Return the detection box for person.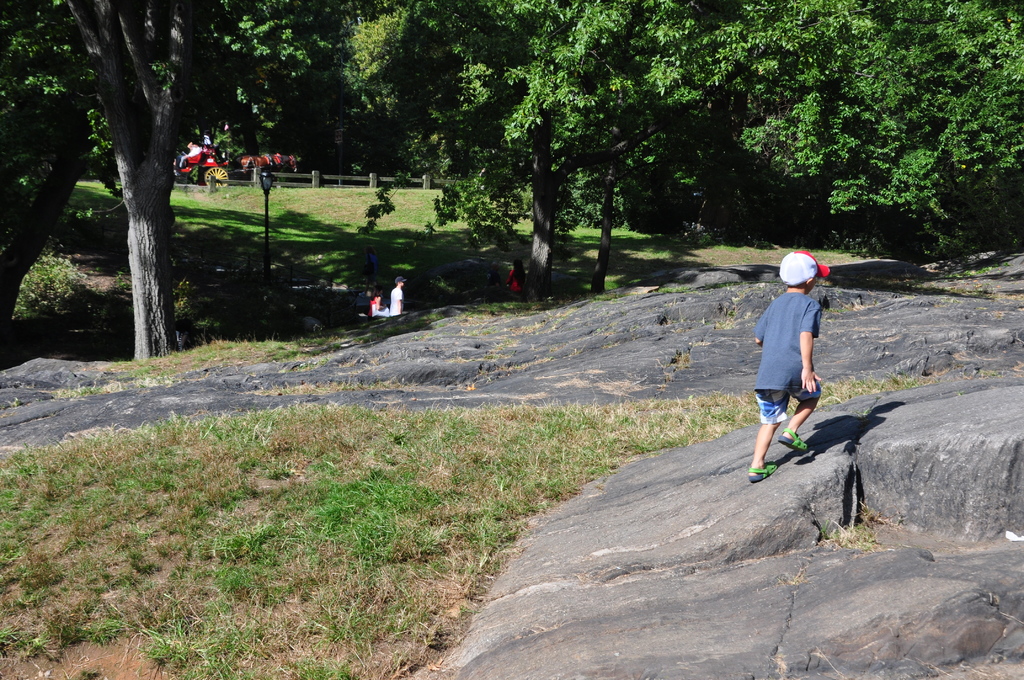
(x1=388, y1=275, x2=404, y2=313).
